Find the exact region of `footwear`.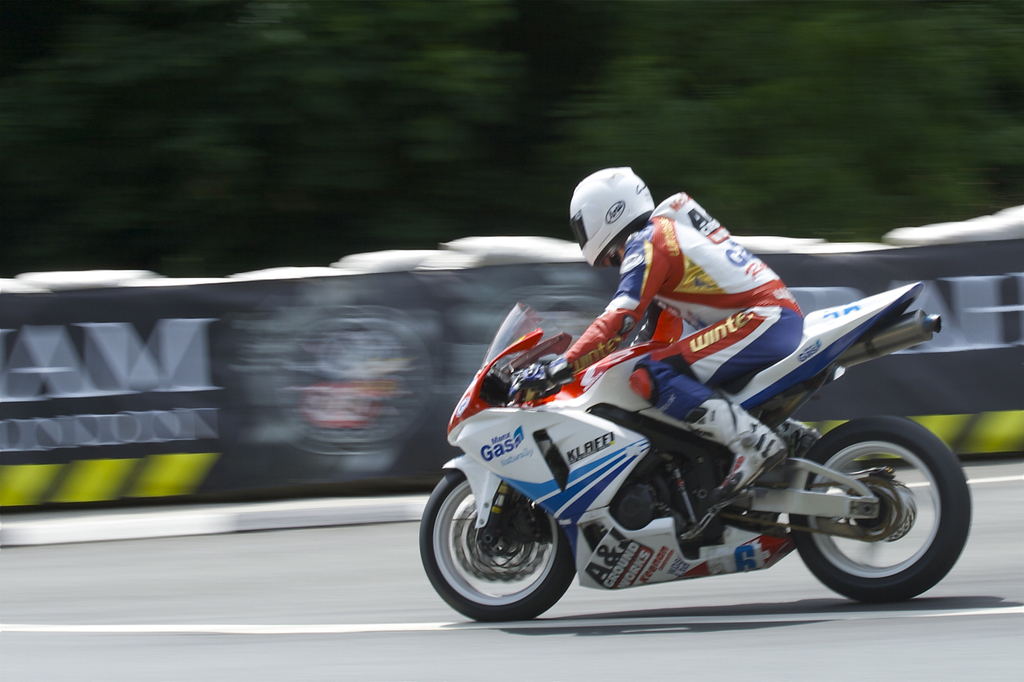
Exact region: bbox(684, 396, 790, 495).
